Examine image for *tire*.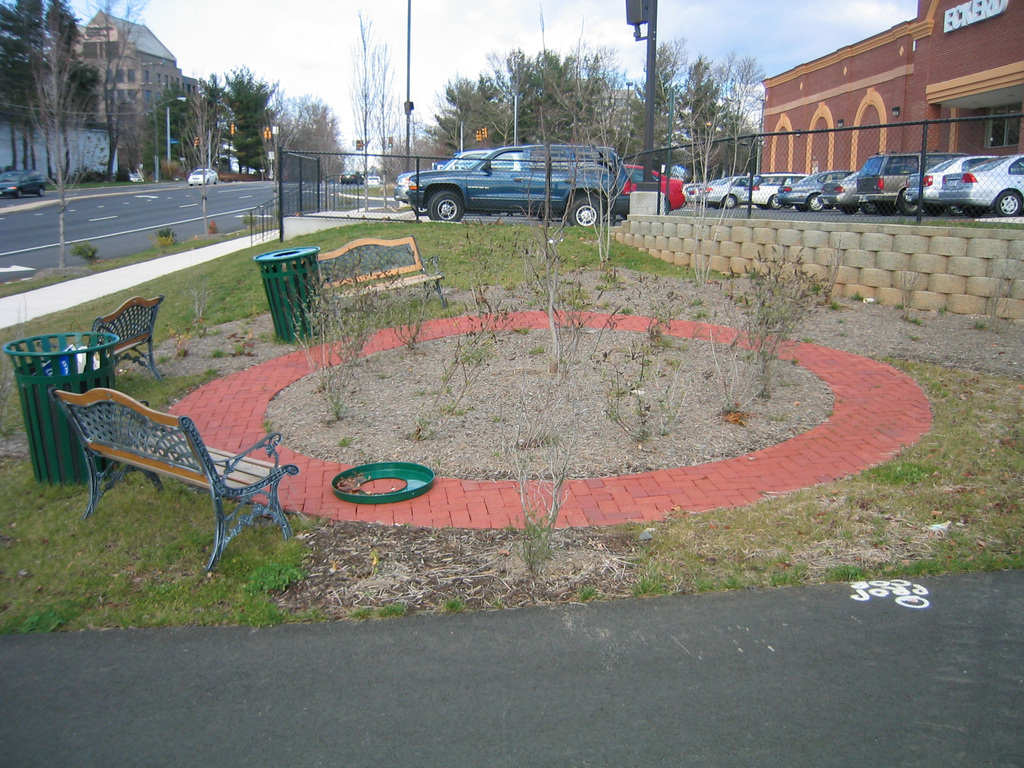
Examination result: left=793, top=204, right=800, bottom=207.
